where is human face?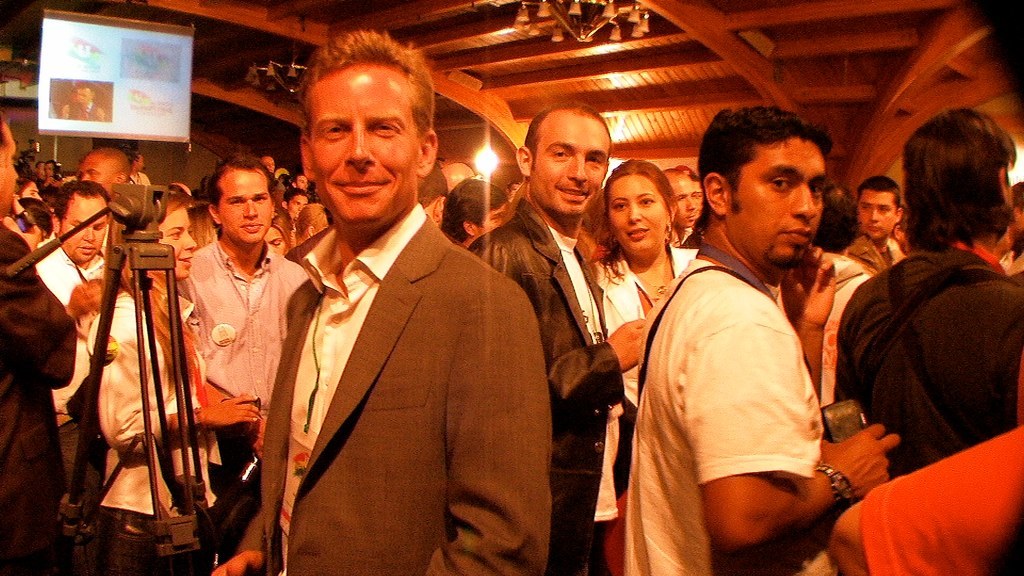
534,109,609,218.
